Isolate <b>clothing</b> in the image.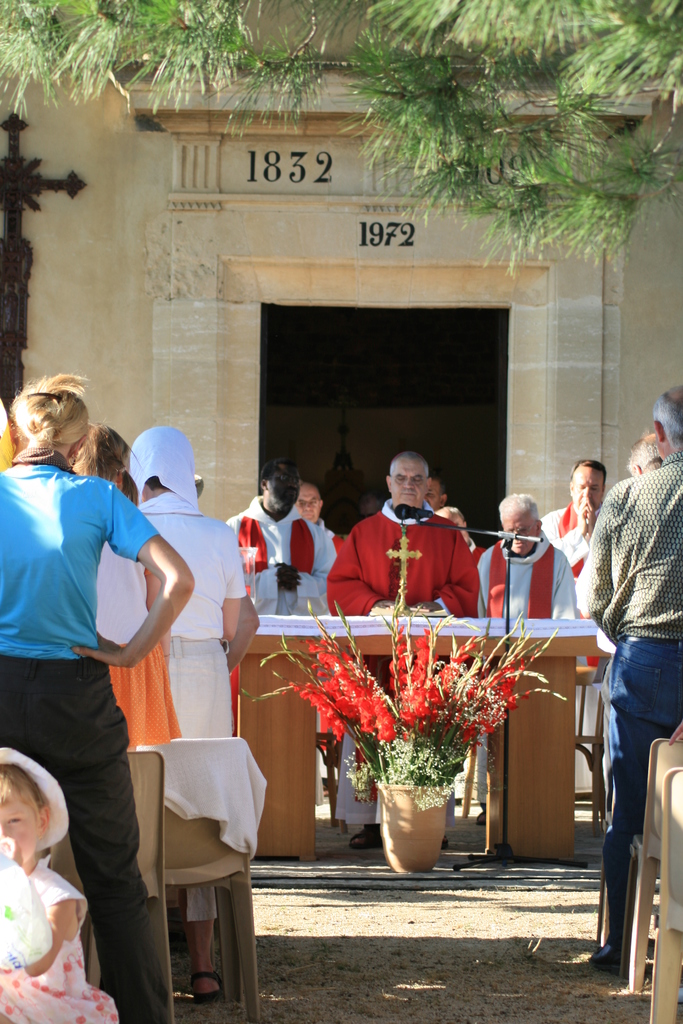
Isolated region: detection(126, 422, 248, 924).
